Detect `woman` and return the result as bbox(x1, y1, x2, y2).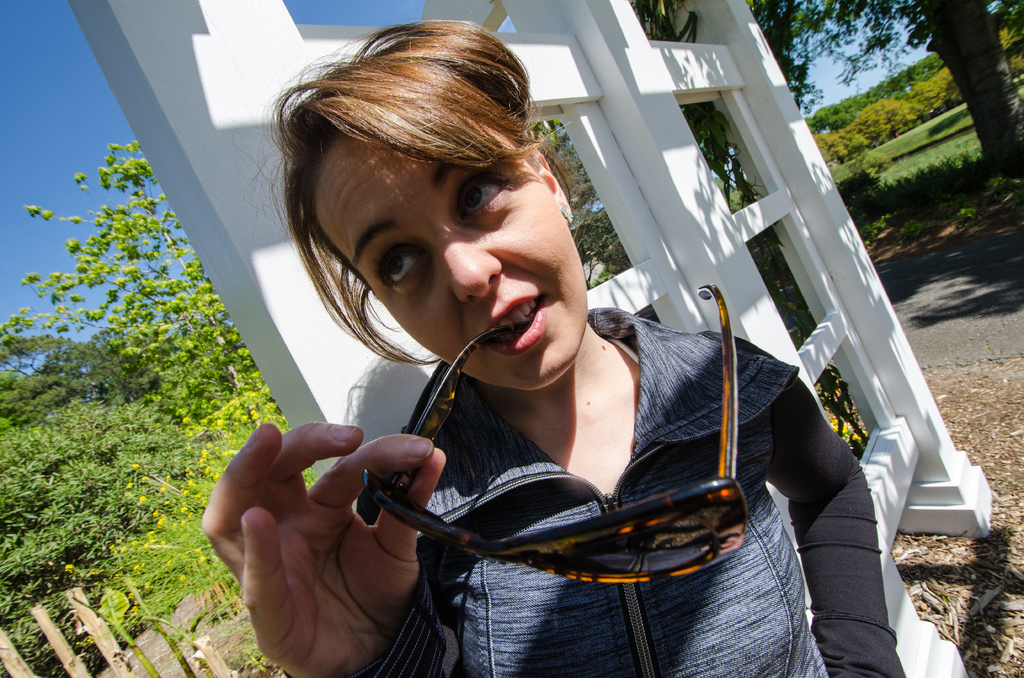
bbox(266, 86, 885, 660).
